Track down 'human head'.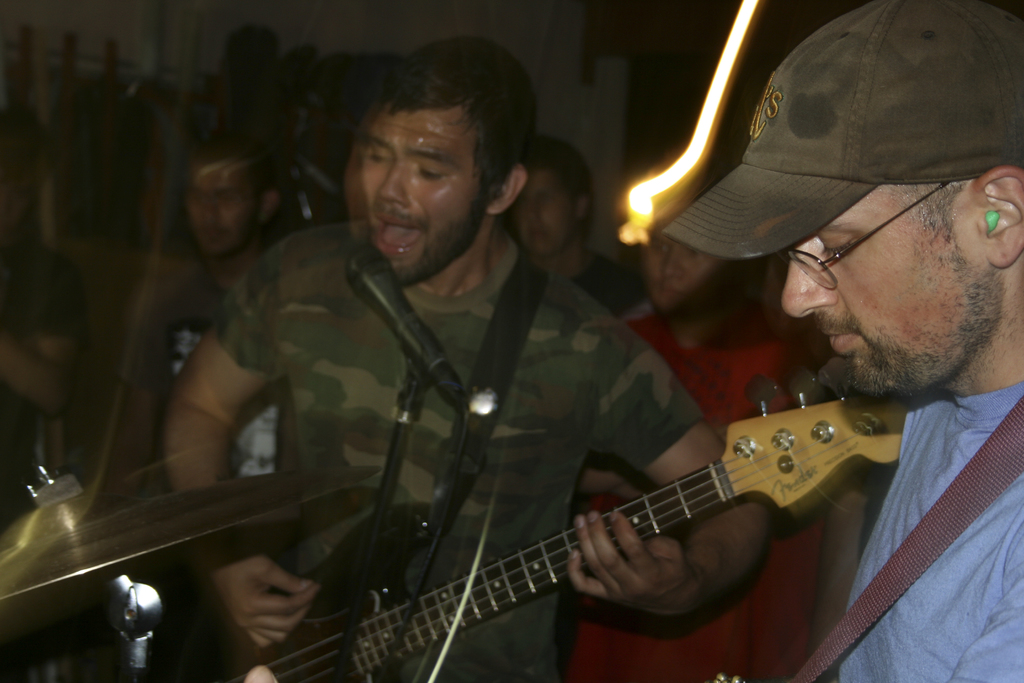
Tracked to (left=664, top=0, right=1023, bottom=399).
